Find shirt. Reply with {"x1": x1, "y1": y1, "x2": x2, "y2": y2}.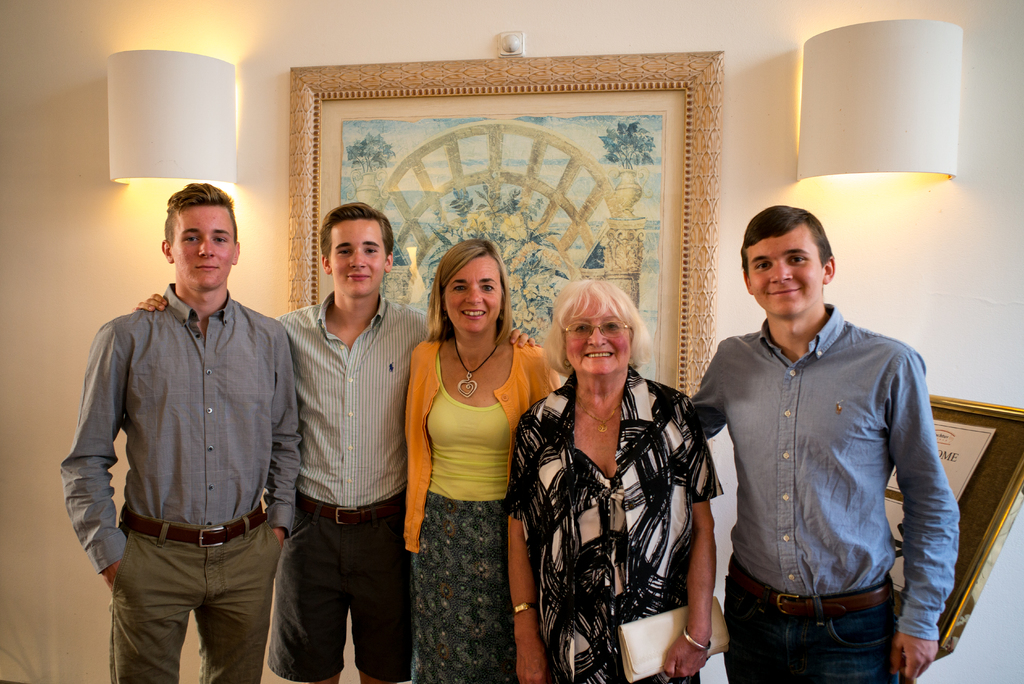
{"x1": 59, "y1": 279, "x2": 305, "y2": 577}.
